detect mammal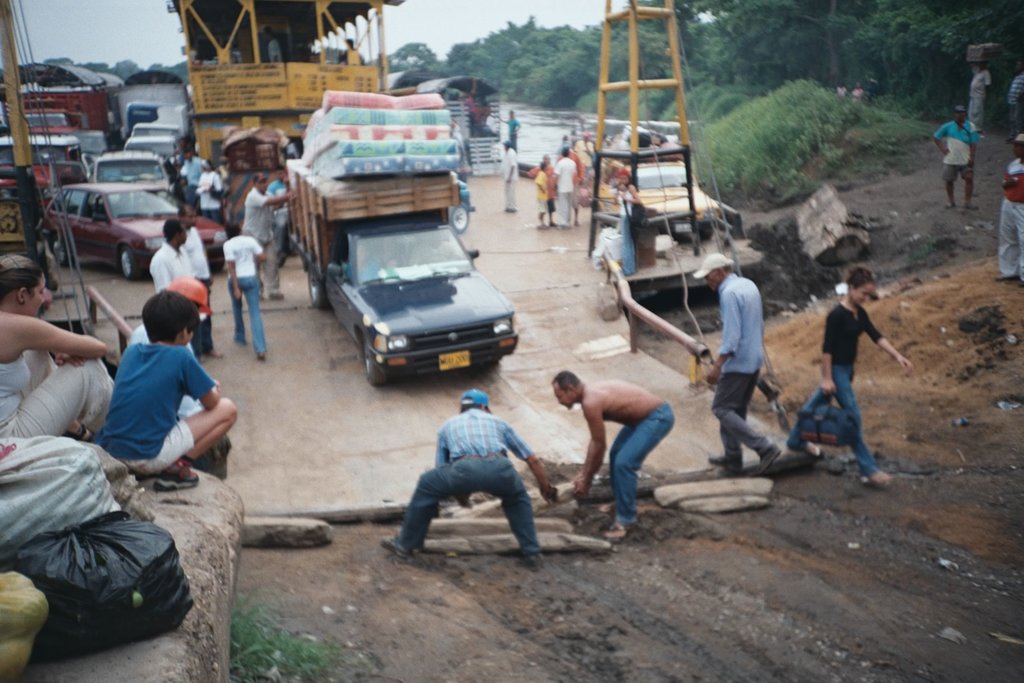
[left=132, top=274, right=232, bottom=479]
